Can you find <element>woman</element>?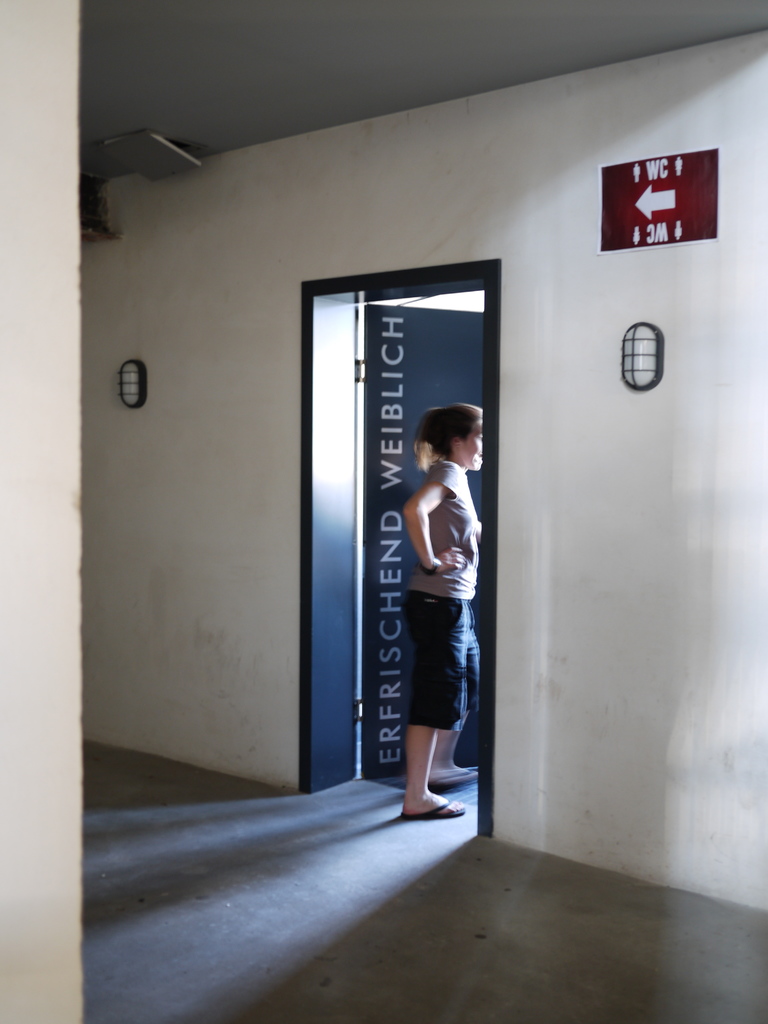
Yes, bounding box: x1=412 y1=401 x2=481 y2=829.
